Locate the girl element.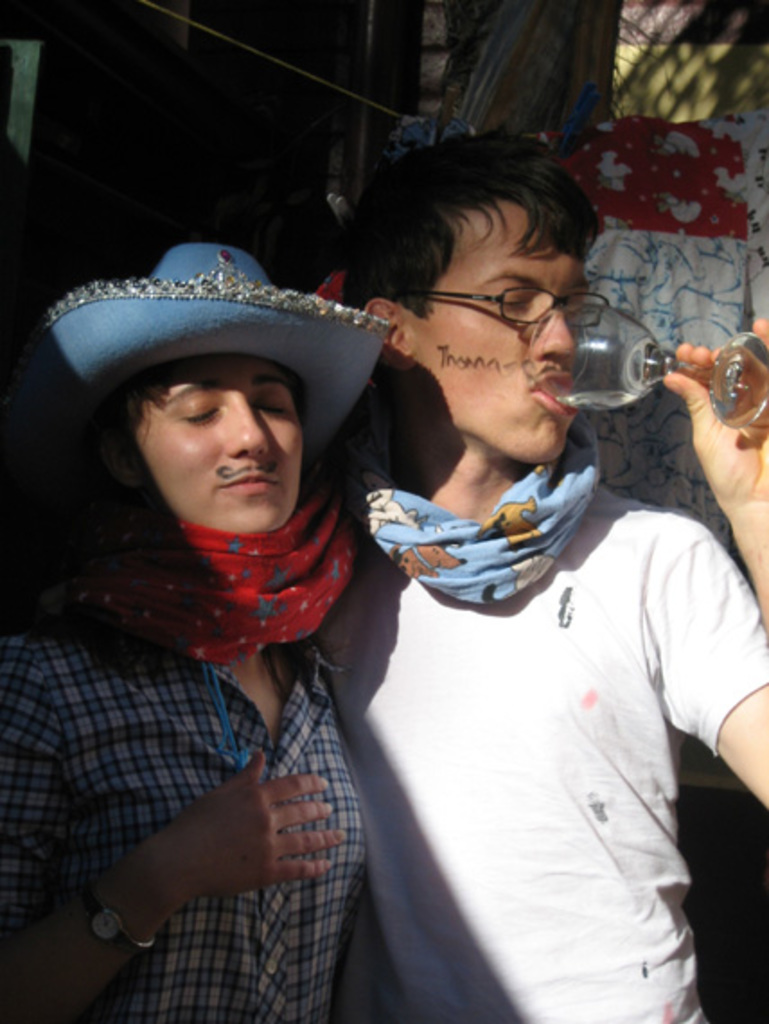
Element bbox: (0,244,388,1022).
